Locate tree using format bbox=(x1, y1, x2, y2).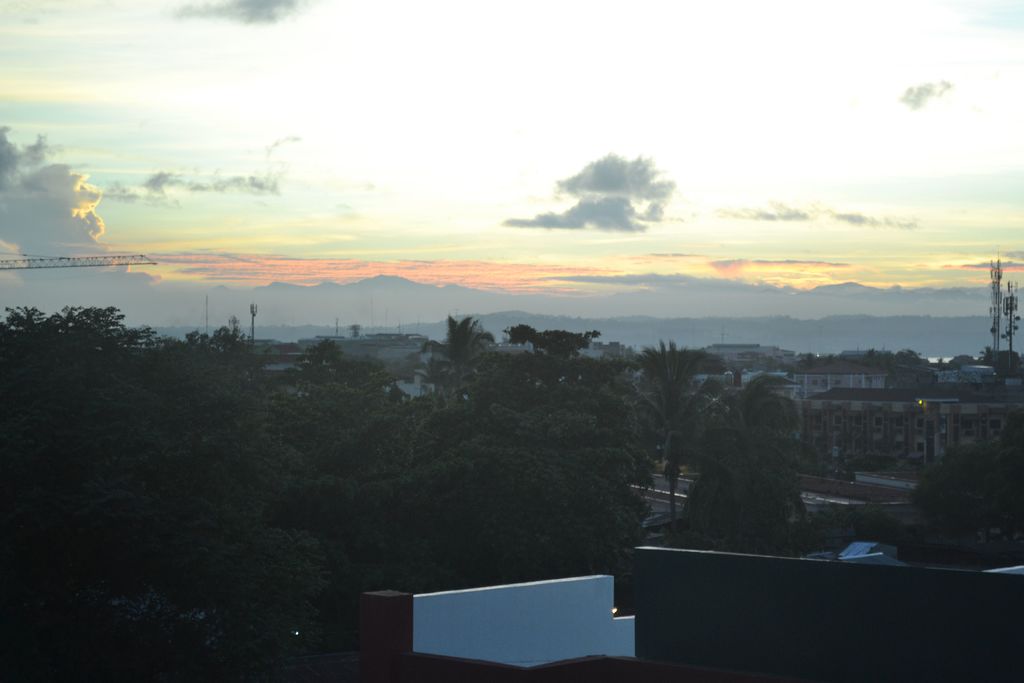
bbox=(915, 441, 1023, 554).
